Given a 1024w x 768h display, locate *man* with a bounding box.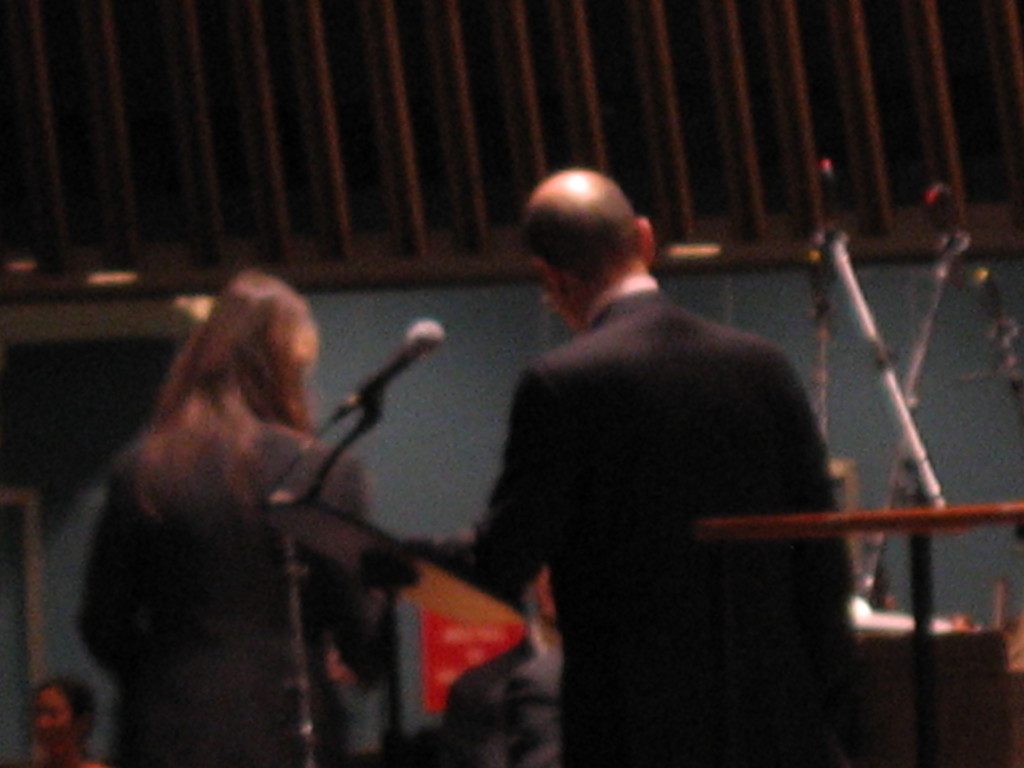
Located: locate(435, 151, 874, 739).
